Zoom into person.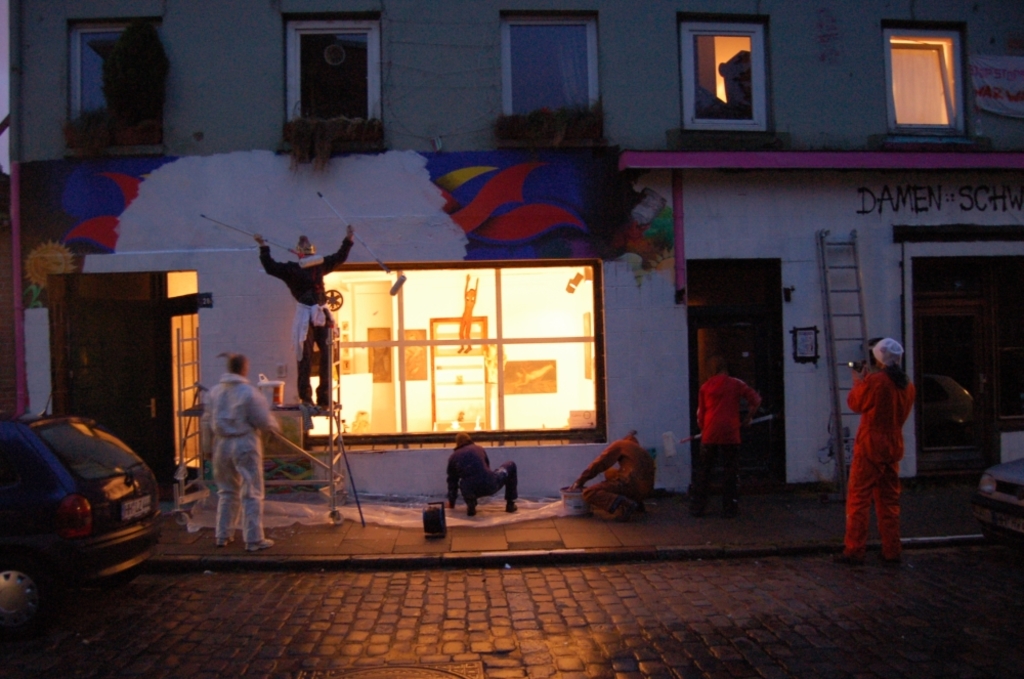
Zoom target: 848/346/922/566.
